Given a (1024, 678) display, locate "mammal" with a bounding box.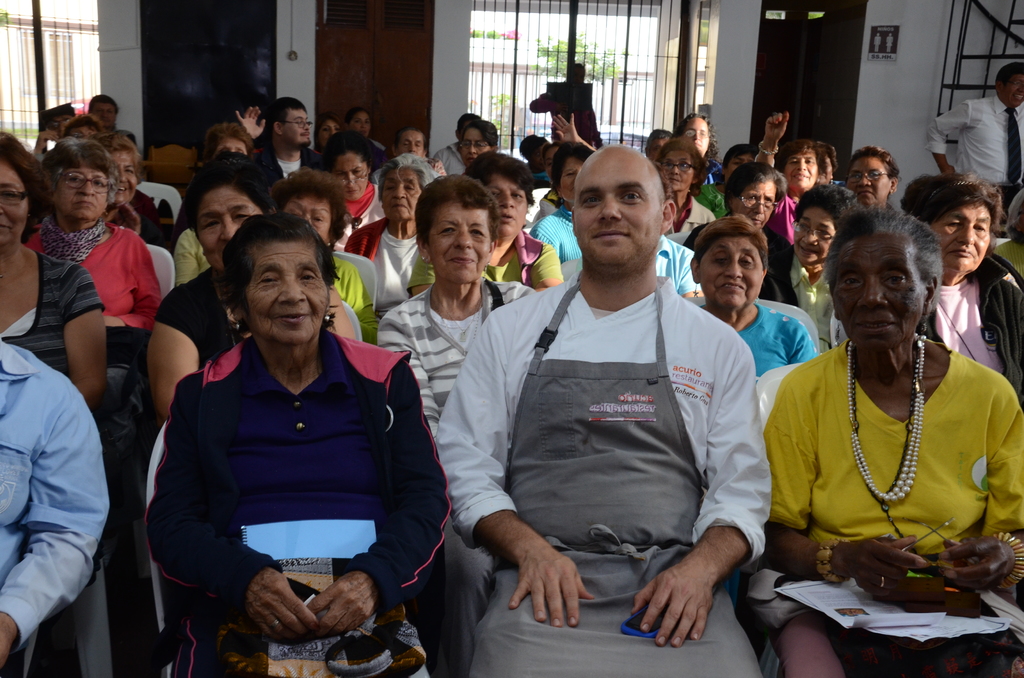
Located: pyautogui.locateOnScreen(429, 110, 483, 172).
